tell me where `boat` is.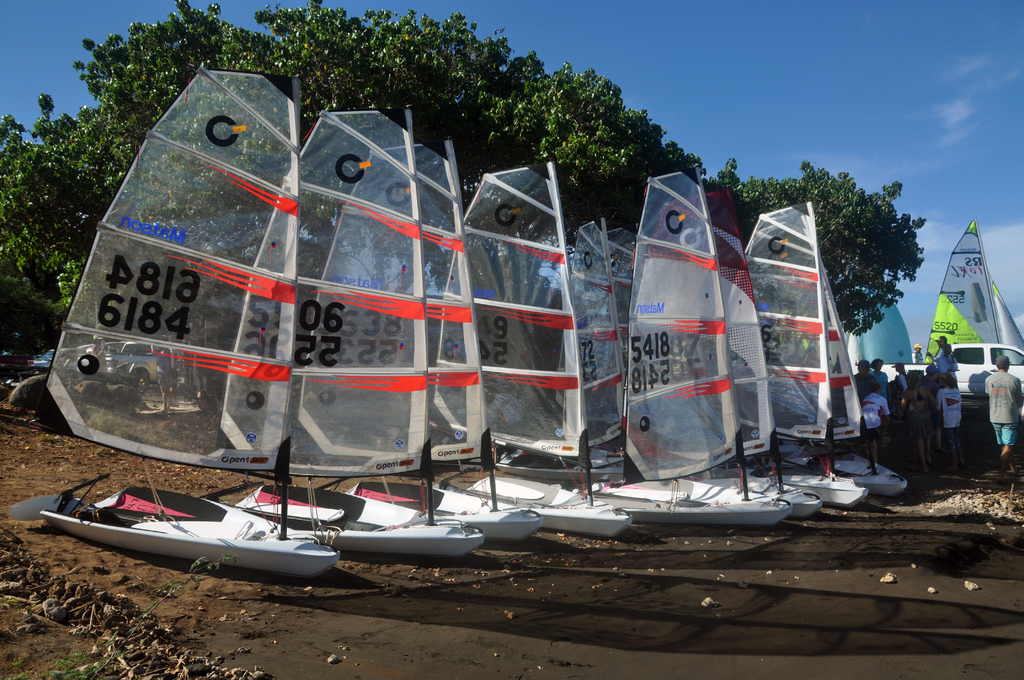
`boat` is at (left=603, top=138, right=811, bottom=540).
